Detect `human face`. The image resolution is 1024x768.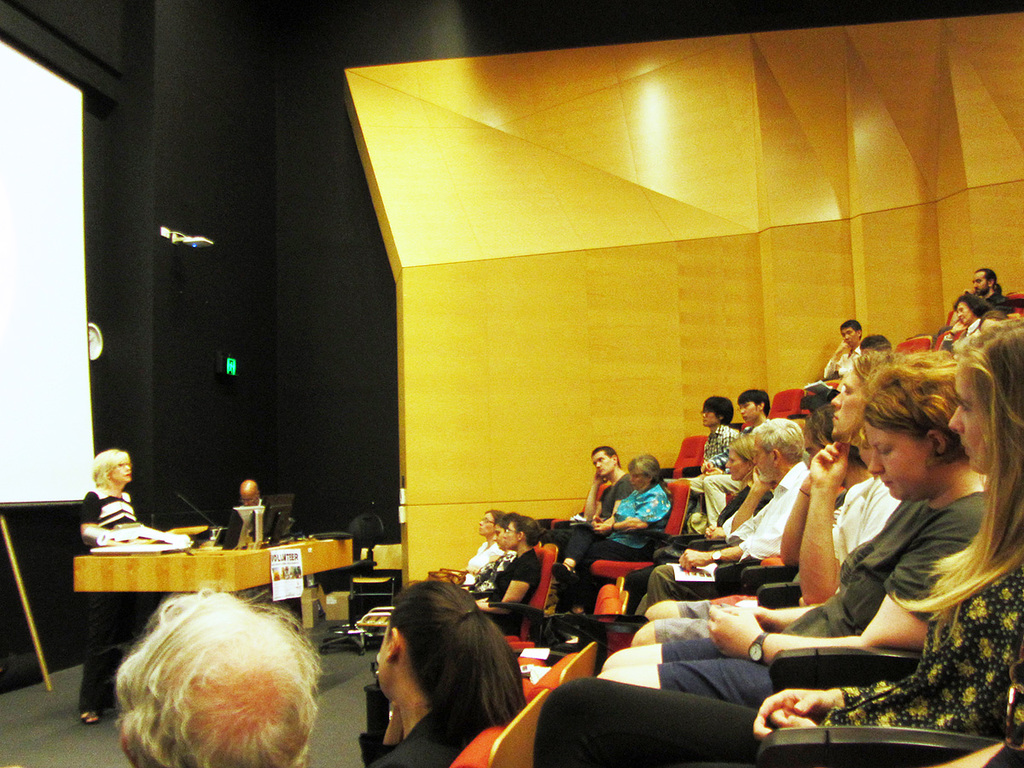
Rect(109, 455, 134, 484).
